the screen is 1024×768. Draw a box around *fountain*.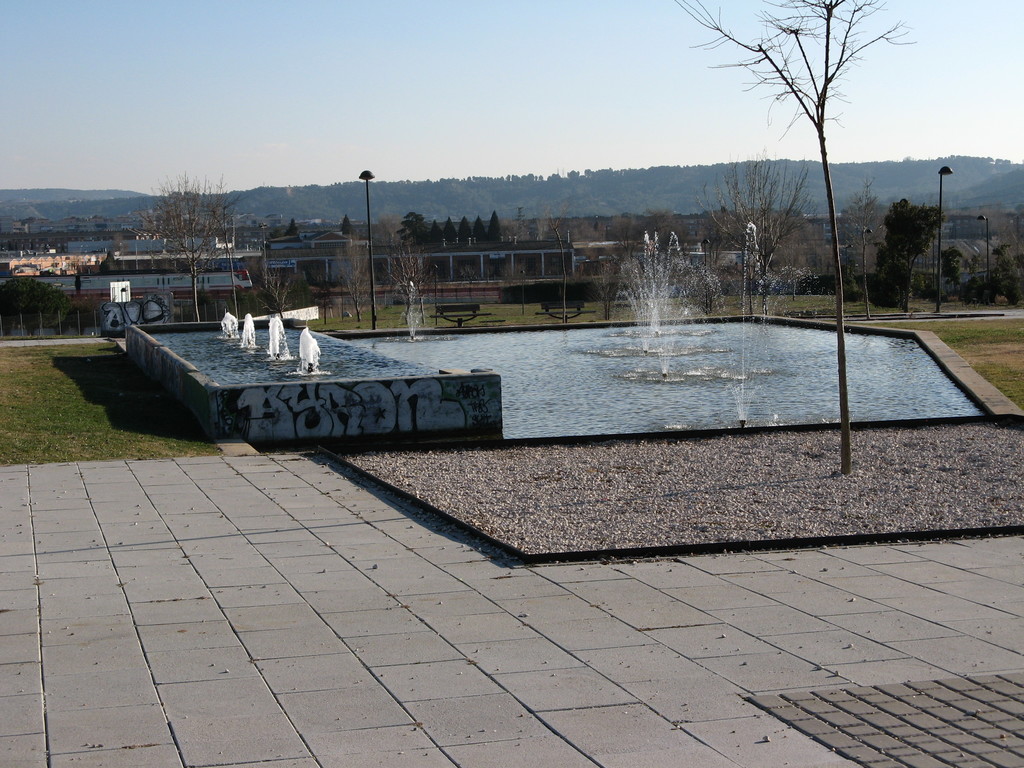
<region>214, 314, 309, 378</region>.
